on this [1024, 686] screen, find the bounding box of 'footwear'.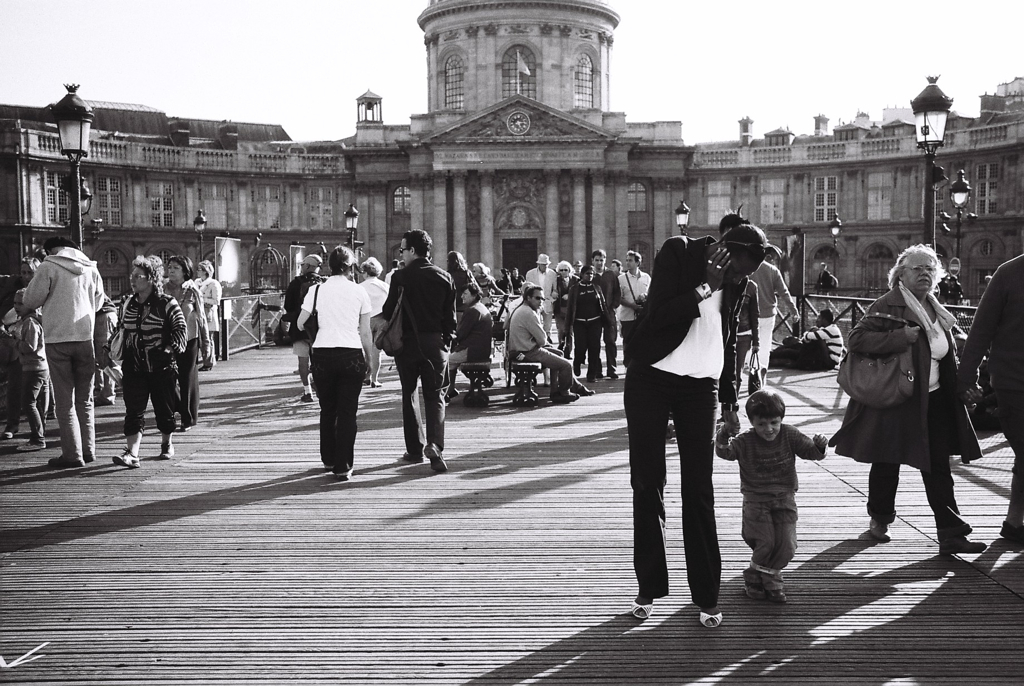
Bounding box: detection(151, 442, 176, 461).
